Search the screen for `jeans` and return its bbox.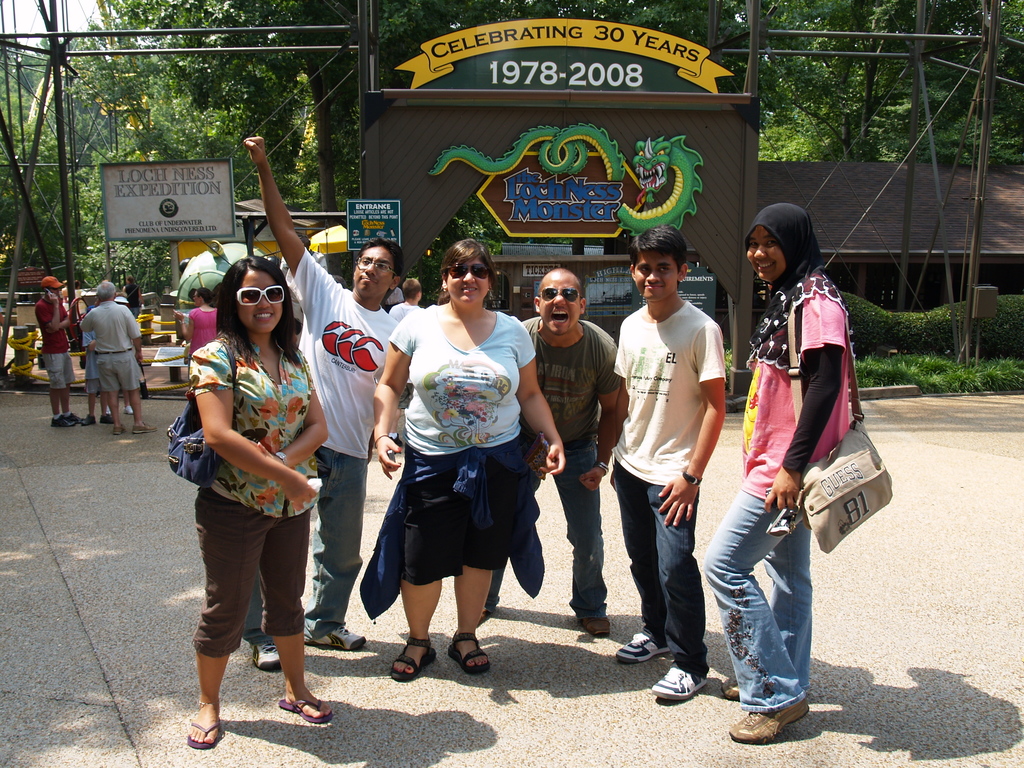
Found: 241, 449, 365, 636.
